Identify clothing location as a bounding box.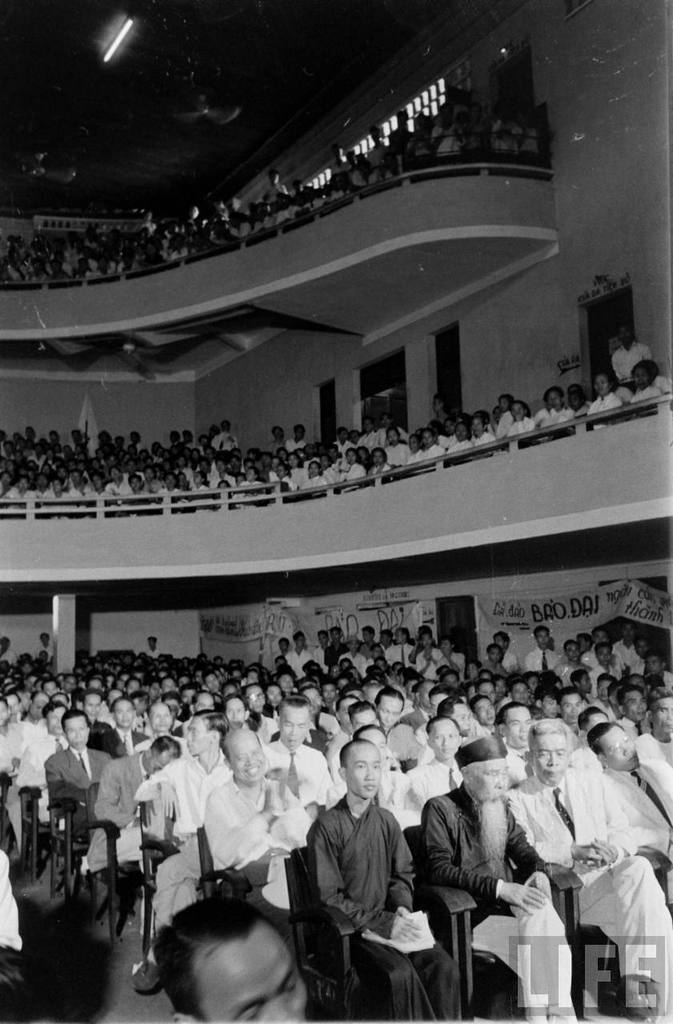
(left=599, top=751, right=672, bottom=911).
